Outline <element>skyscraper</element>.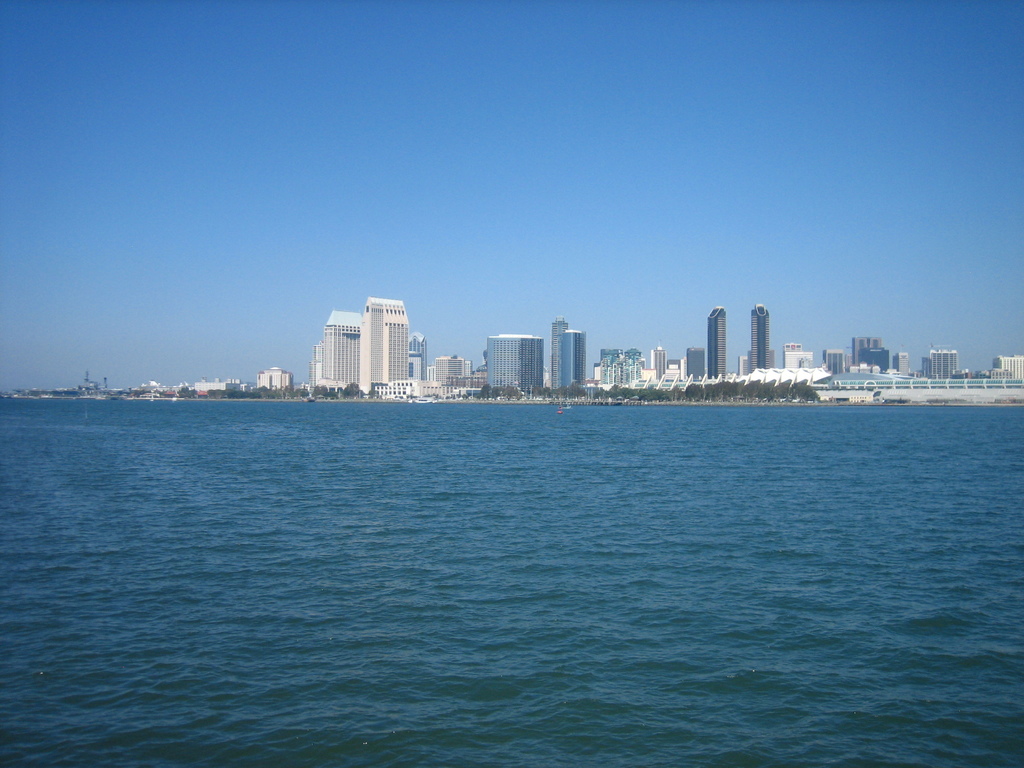
Outline: region(550, 319, 570, 389).
